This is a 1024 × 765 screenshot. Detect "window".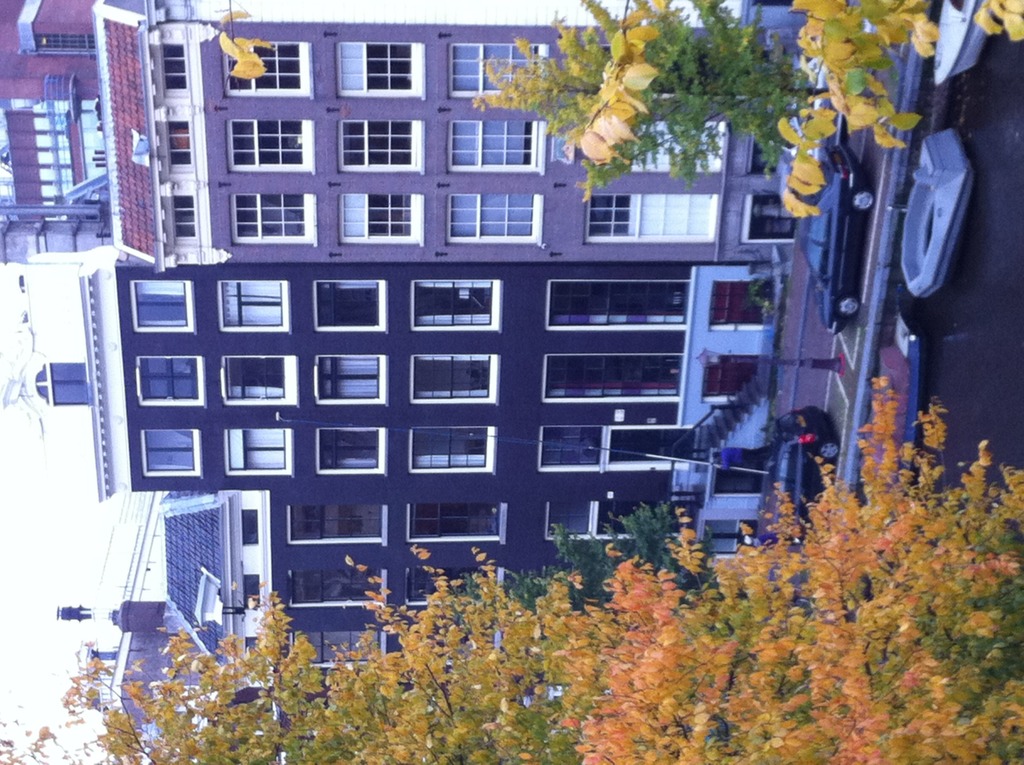
bbox(315, 356, 385, 402).
